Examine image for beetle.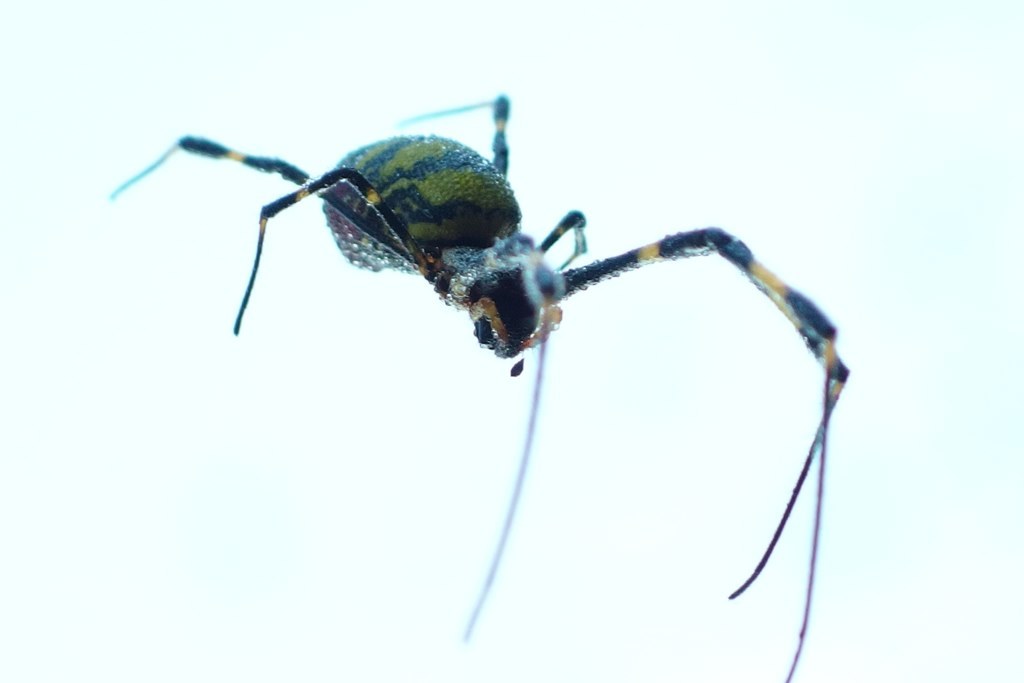
Examination result: BBox(88, 79, 901, 663).
